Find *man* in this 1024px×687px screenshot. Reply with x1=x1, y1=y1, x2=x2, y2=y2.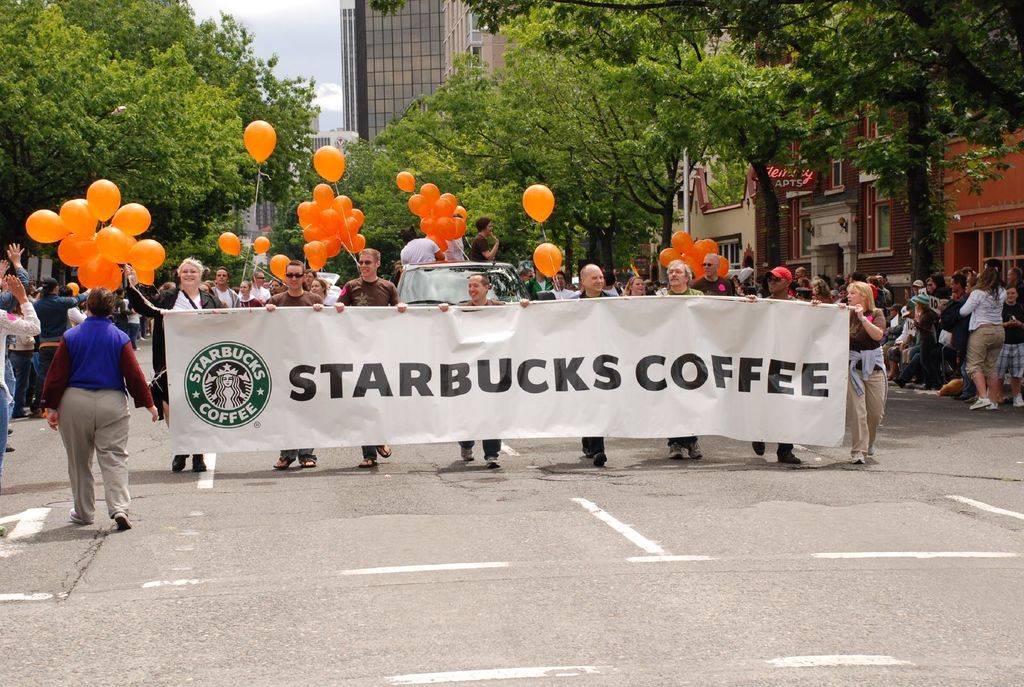
x1=470, y1=217, x2=500, y2=262.
